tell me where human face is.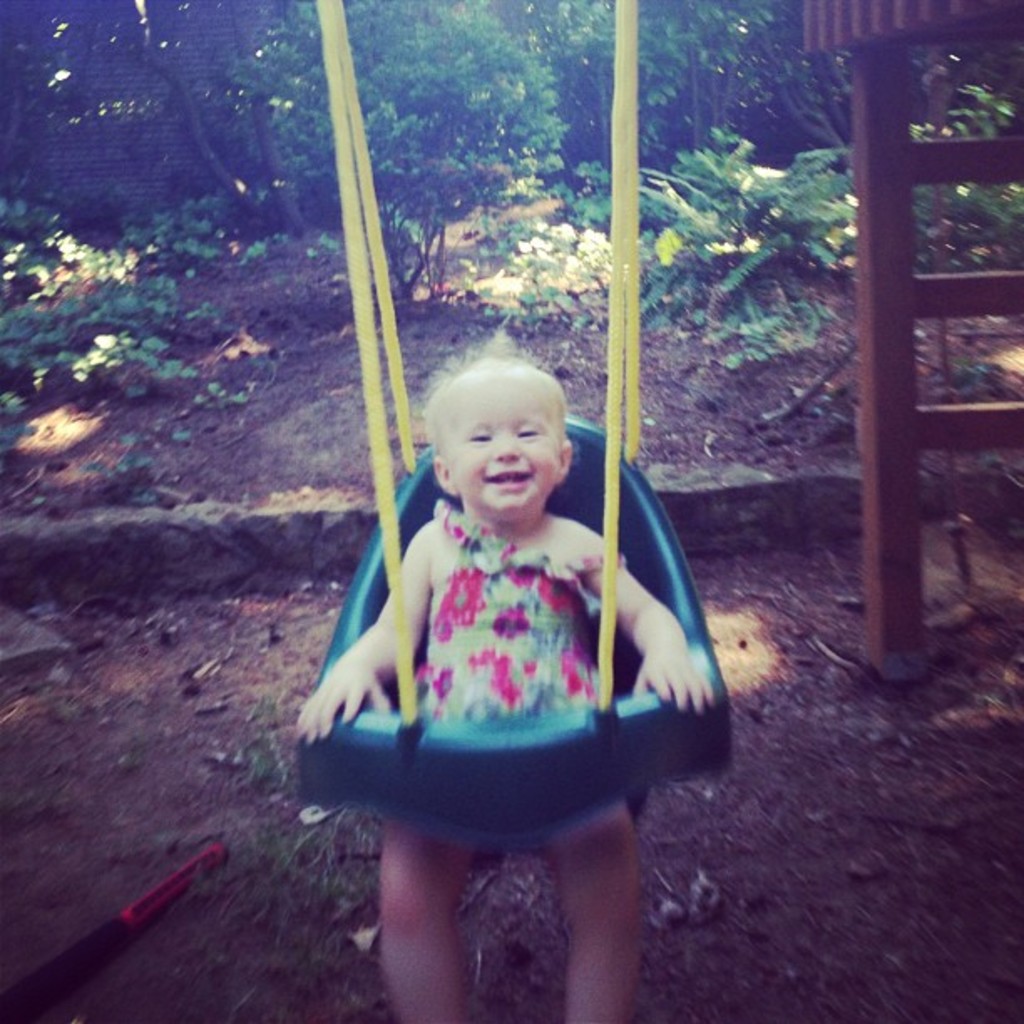
human face is at box(450, 371, 554, 515).
